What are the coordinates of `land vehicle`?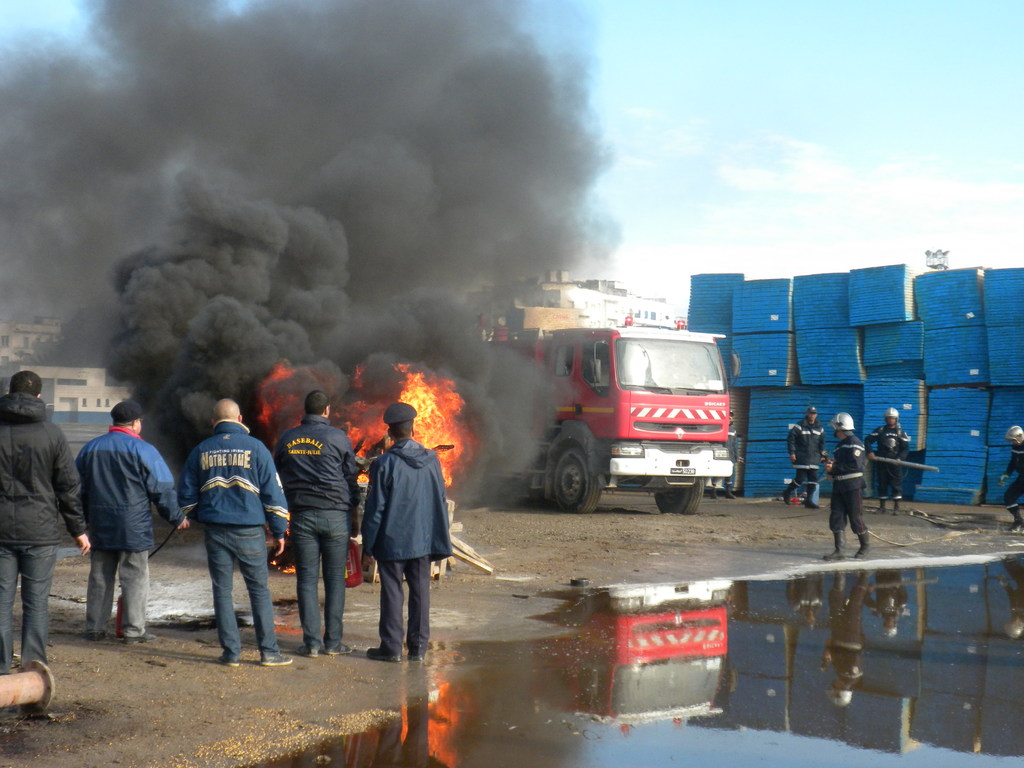
pyautogui.locateOnScreen(472, 318, 735, 513).
